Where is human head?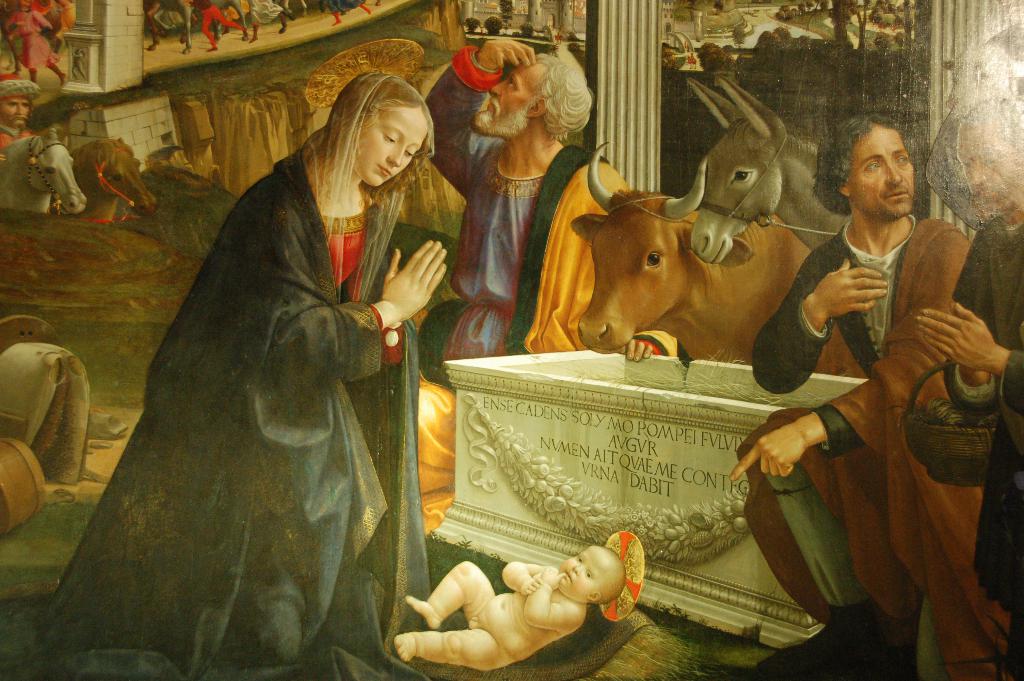
x1=560, y1=545, x2=626, y2=603.
